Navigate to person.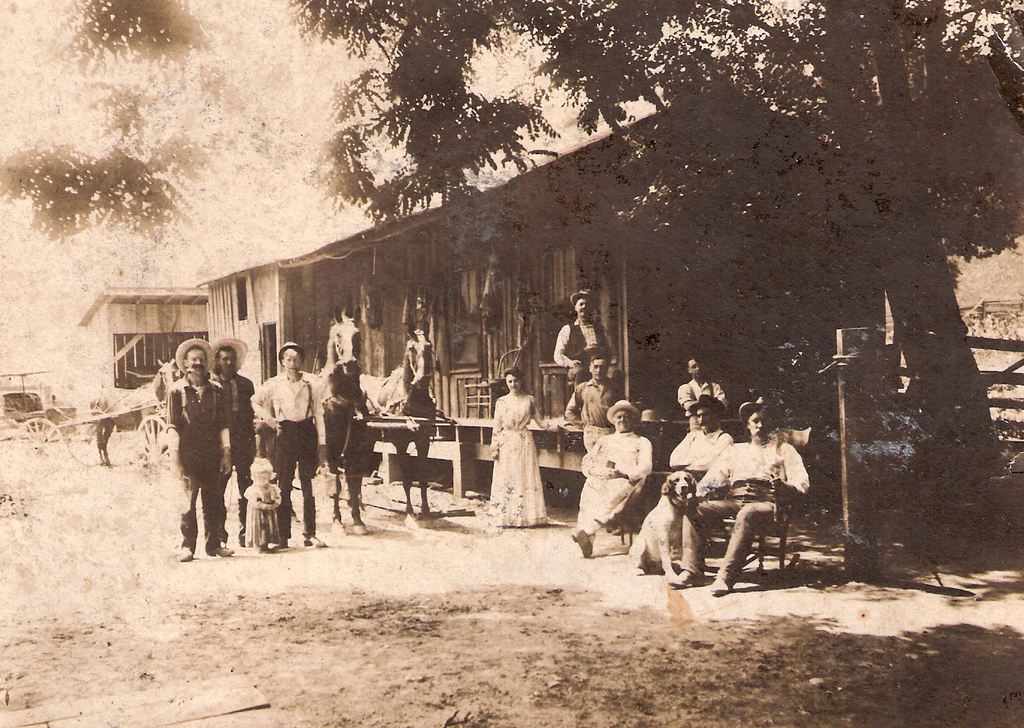
Navigation target: <region>561, 355, 616, 450</region>.
